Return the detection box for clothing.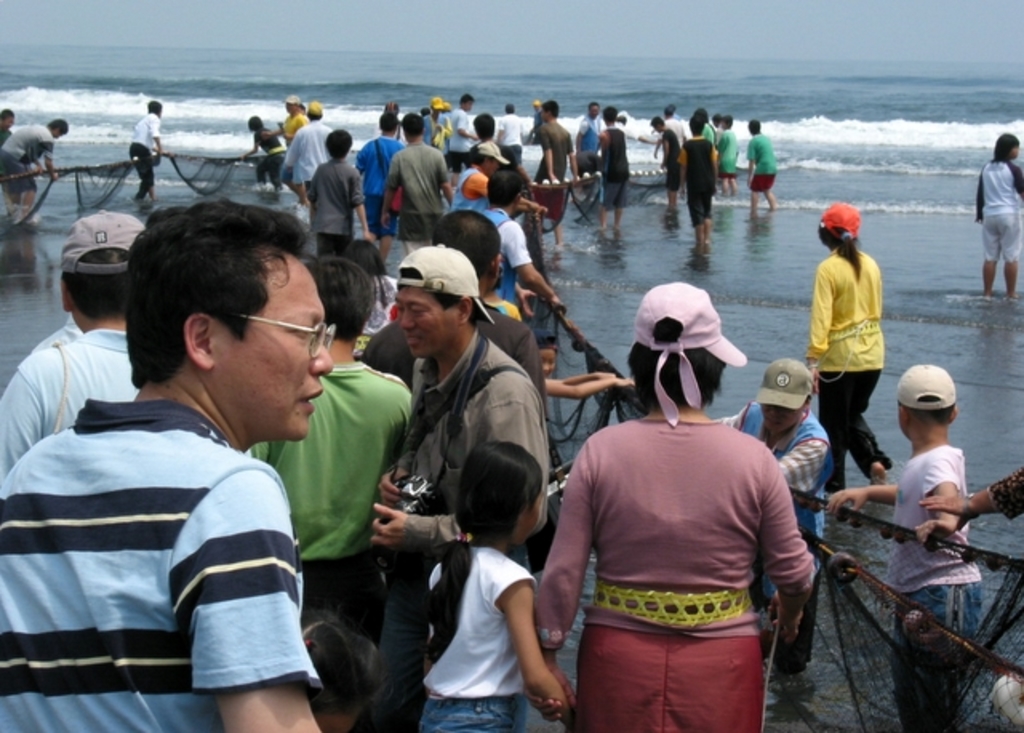
(left=373, top=146, right=456, bottom=253).
